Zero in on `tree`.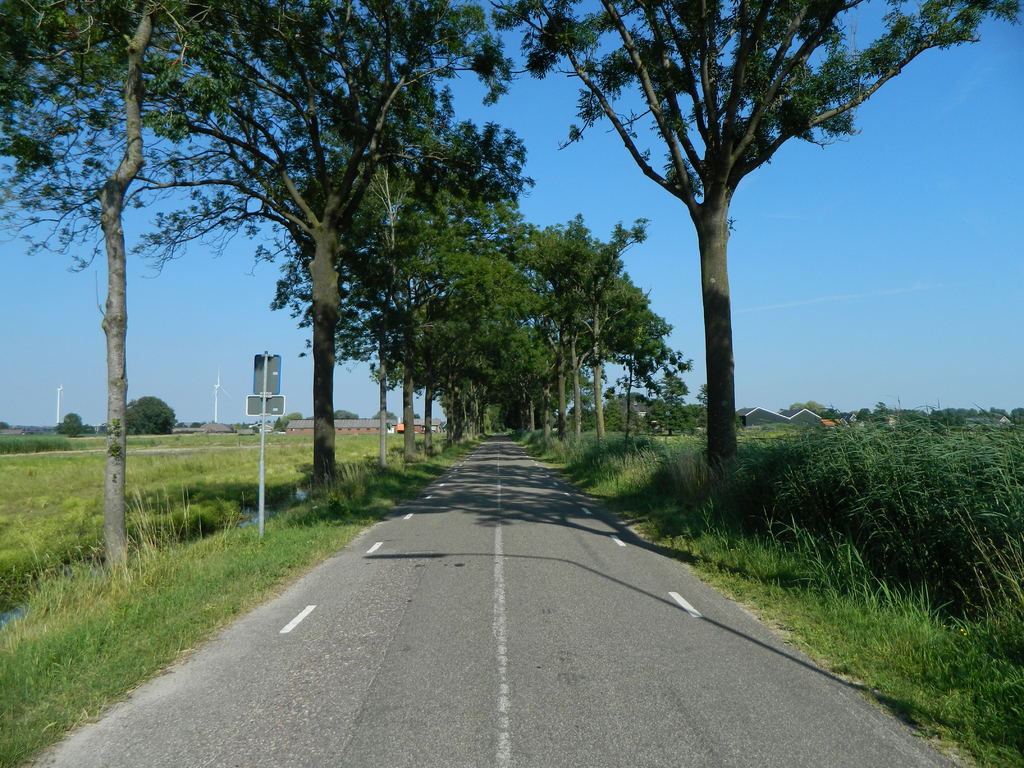
Zeroed in: select_region(519, 214, 682, 449).
